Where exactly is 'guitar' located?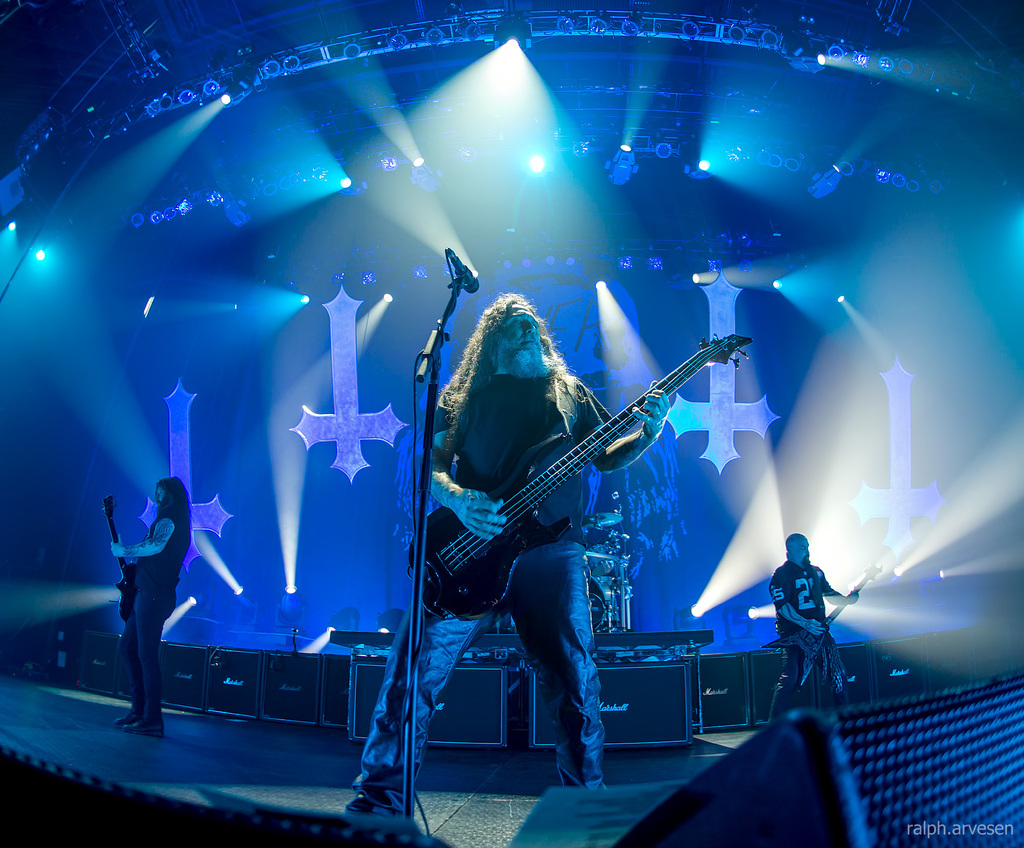
Its bounding box is BBox(409, 328, 753, 625).
